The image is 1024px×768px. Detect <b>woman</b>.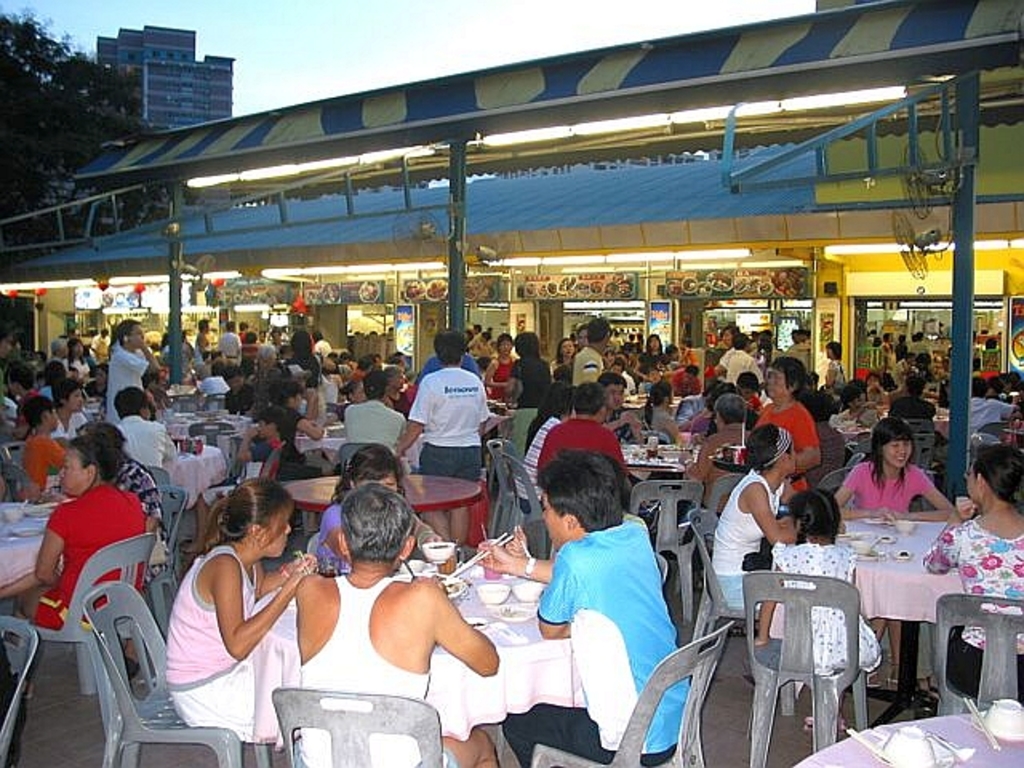
Detection: rect(752, 358, 826, 506).
